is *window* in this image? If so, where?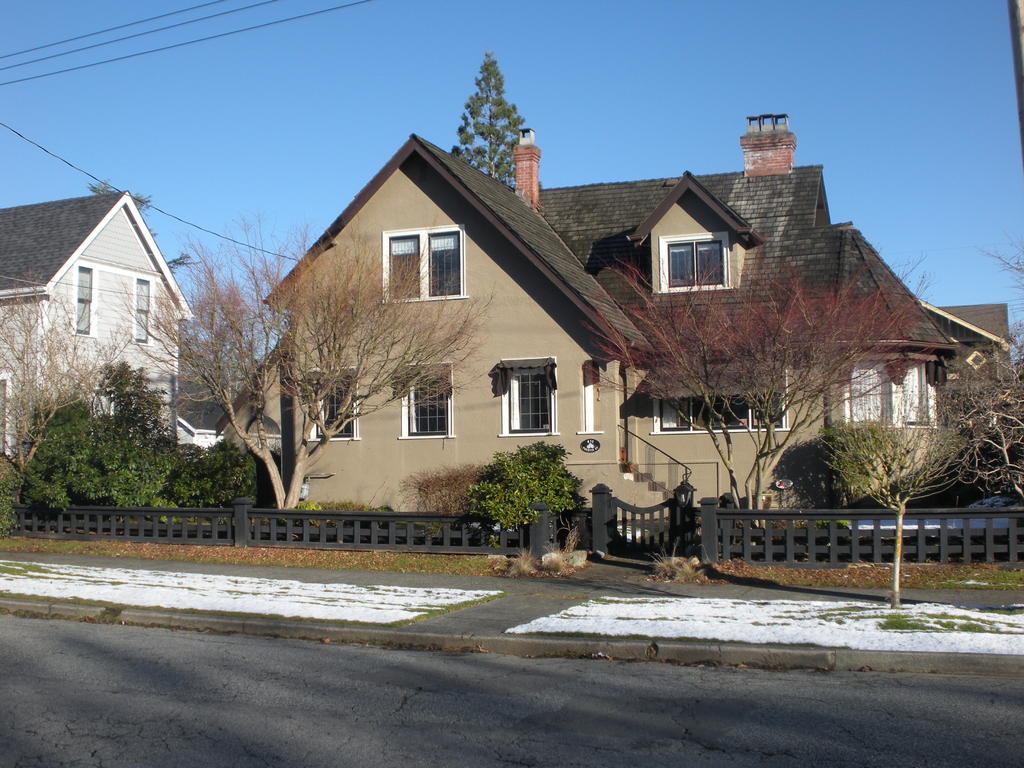
Yes, at [656, 232, 733, 294].
